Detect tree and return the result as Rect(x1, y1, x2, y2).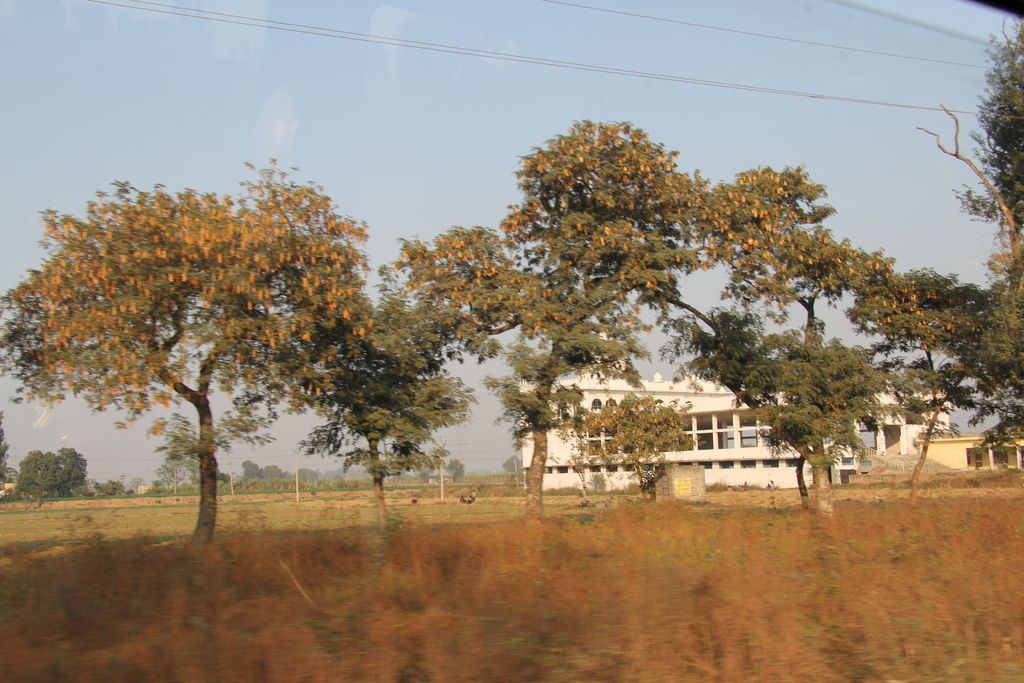
Rect(295, 315, 480, 509).
